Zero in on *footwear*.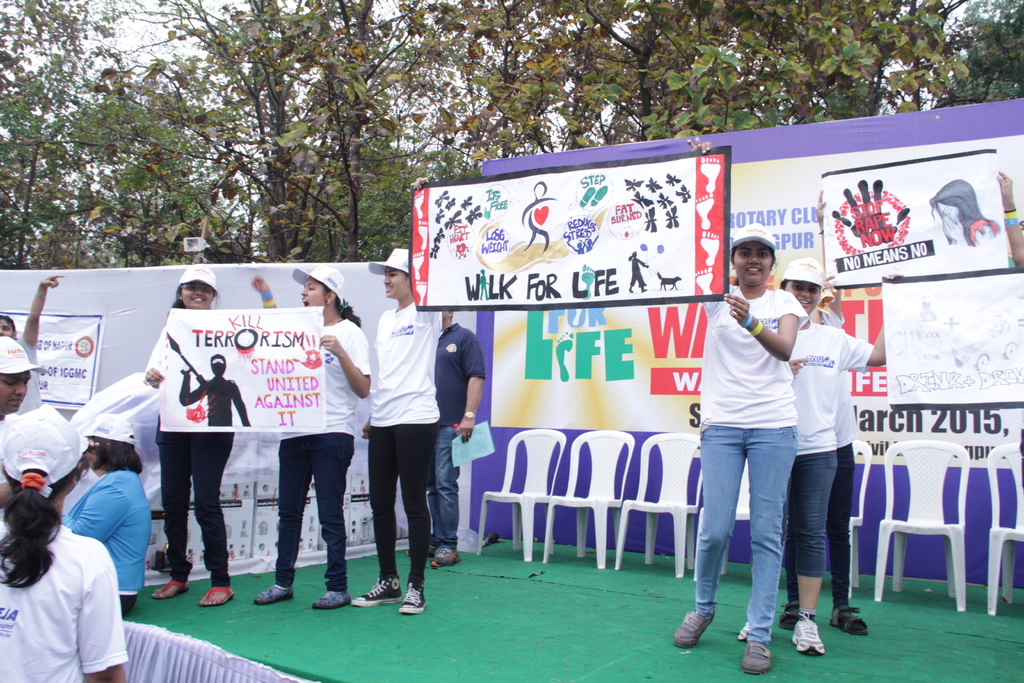
Zeroed in: <bbox>791, 618, 821, 656</bbox>.
